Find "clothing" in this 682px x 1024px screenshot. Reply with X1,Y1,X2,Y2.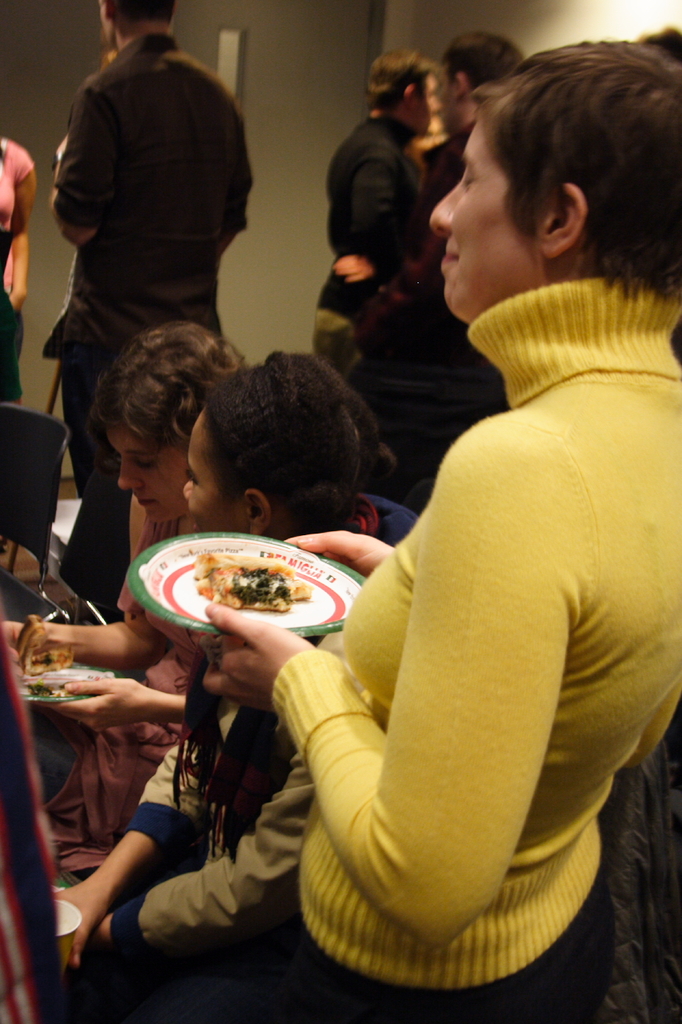
0,137,30,410.
